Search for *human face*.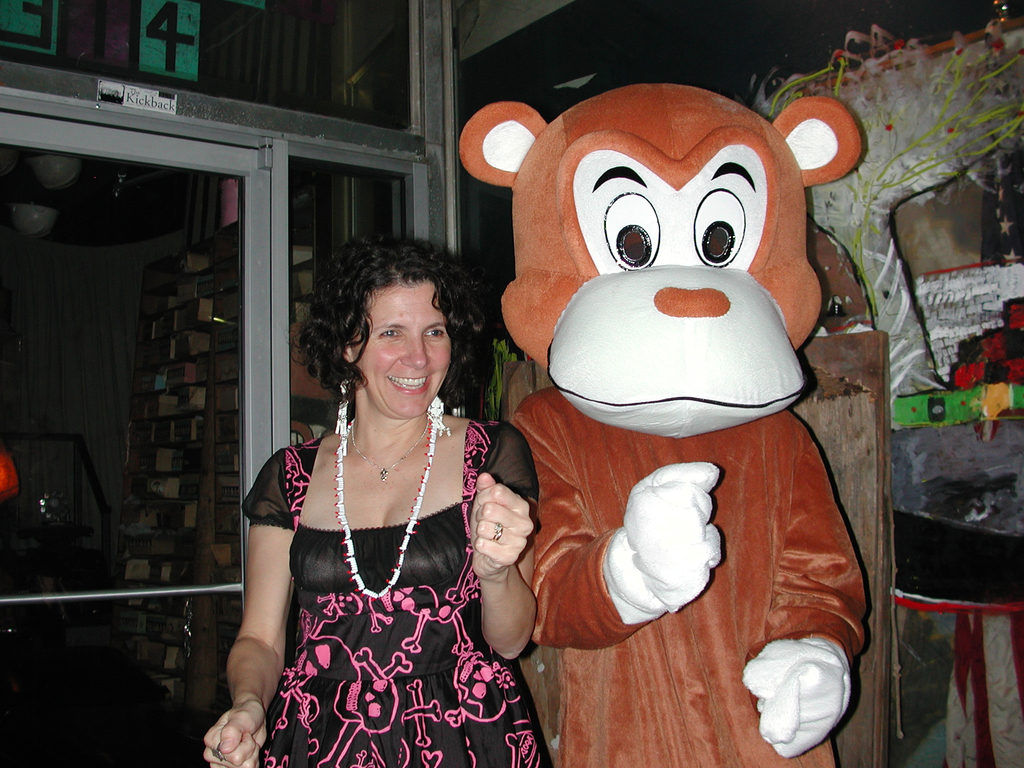
Found at {"left": 356, "top": 283, "right": 451, "bottom": 418}.
